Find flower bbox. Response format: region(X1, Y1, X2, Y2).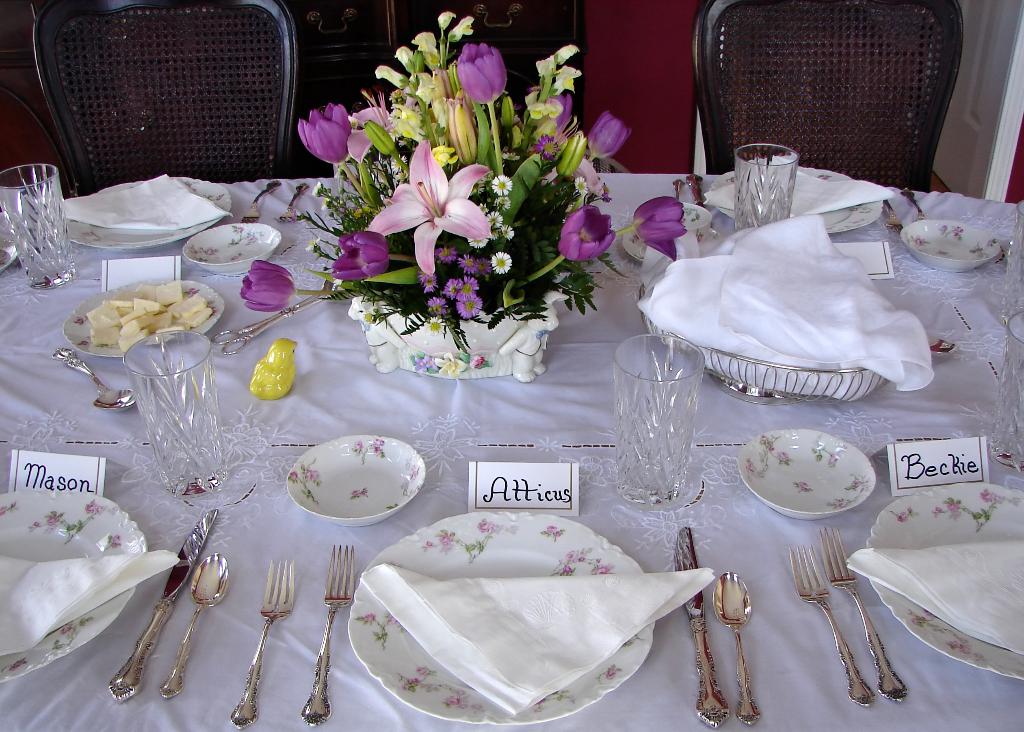
region(585, 172, 609, 195).
